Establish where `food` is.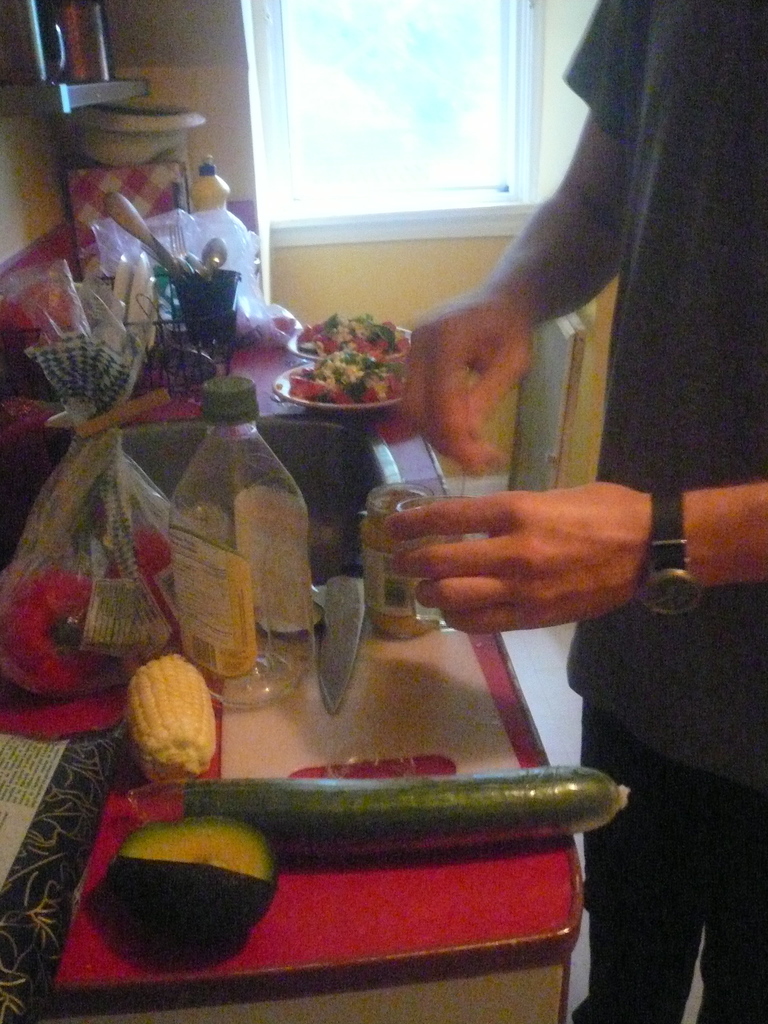
Established at (280,307,413,405).
